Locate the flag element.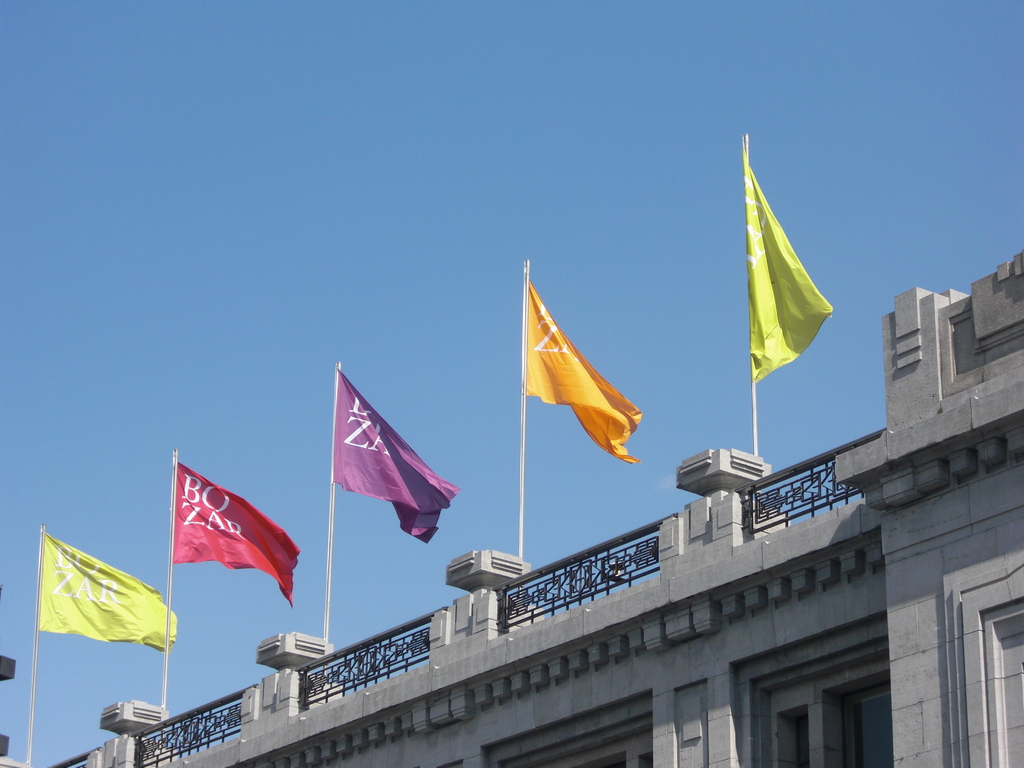
Element bbox: {"x1": 506, "y1": 272, "x2": 645, "y2": 478}.
